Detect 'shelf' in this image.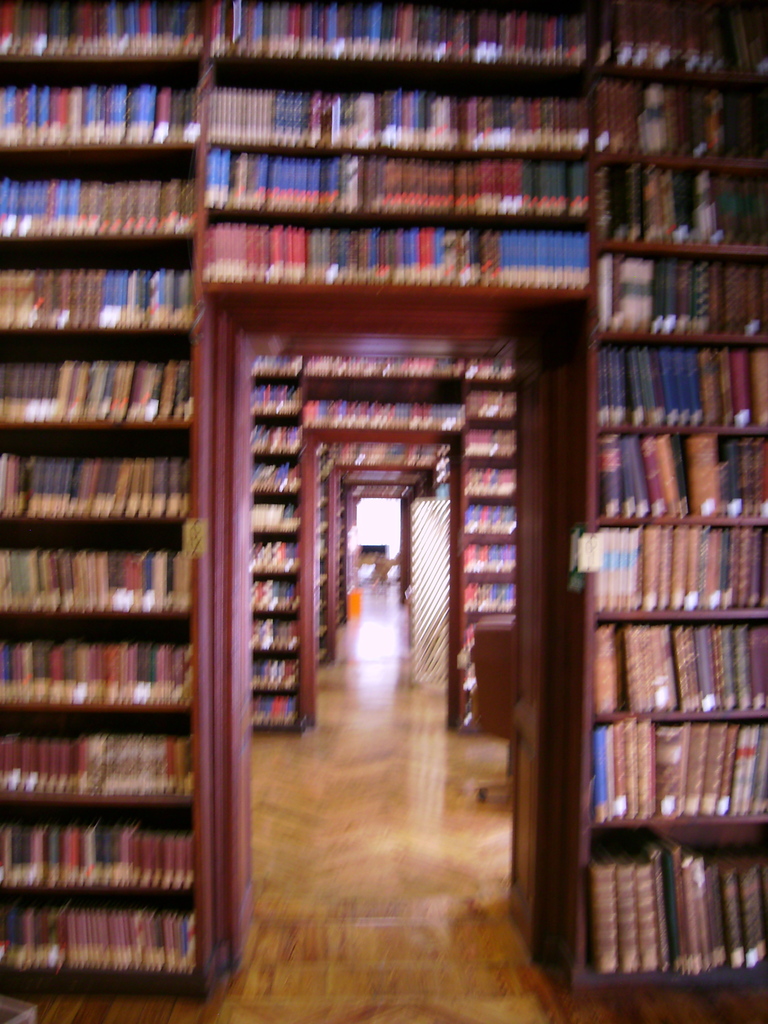
Detection: (593, 624, 767, 717).
